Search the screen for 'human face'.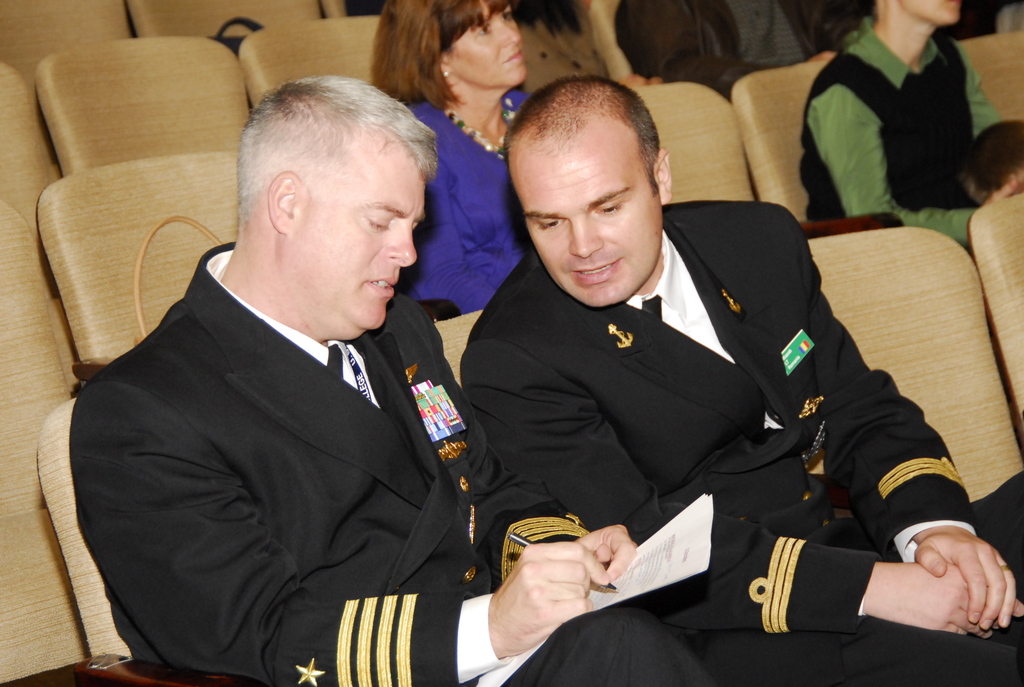
Found at rect(899, 0, 959, 24).
